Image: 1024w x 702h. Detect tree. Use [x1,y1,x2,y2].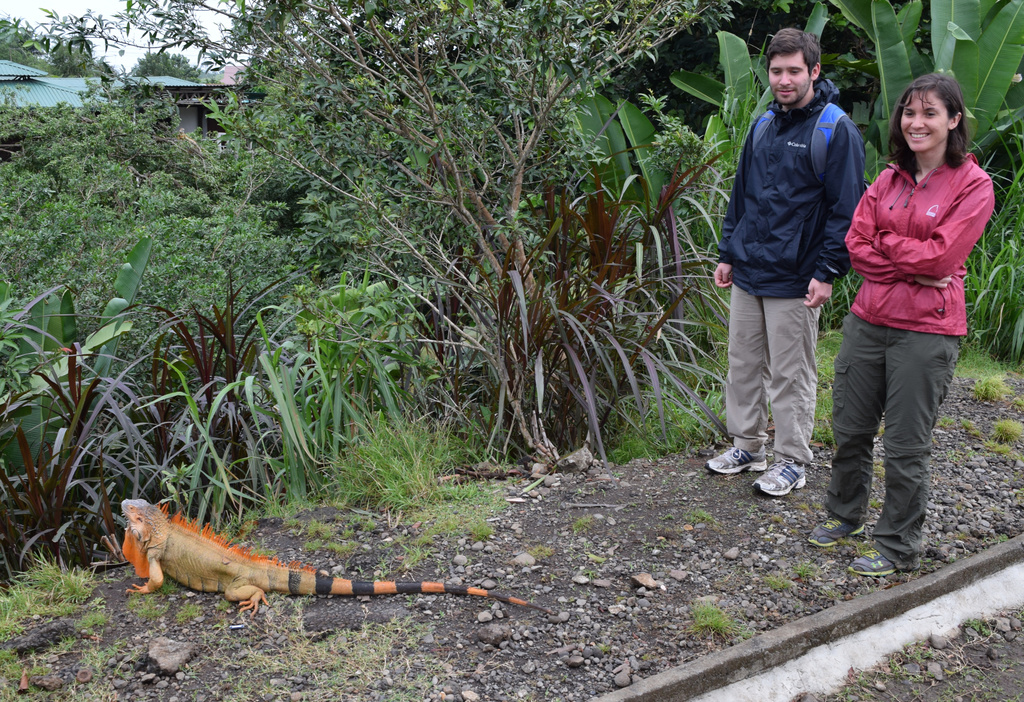
[143,40,206,83].
